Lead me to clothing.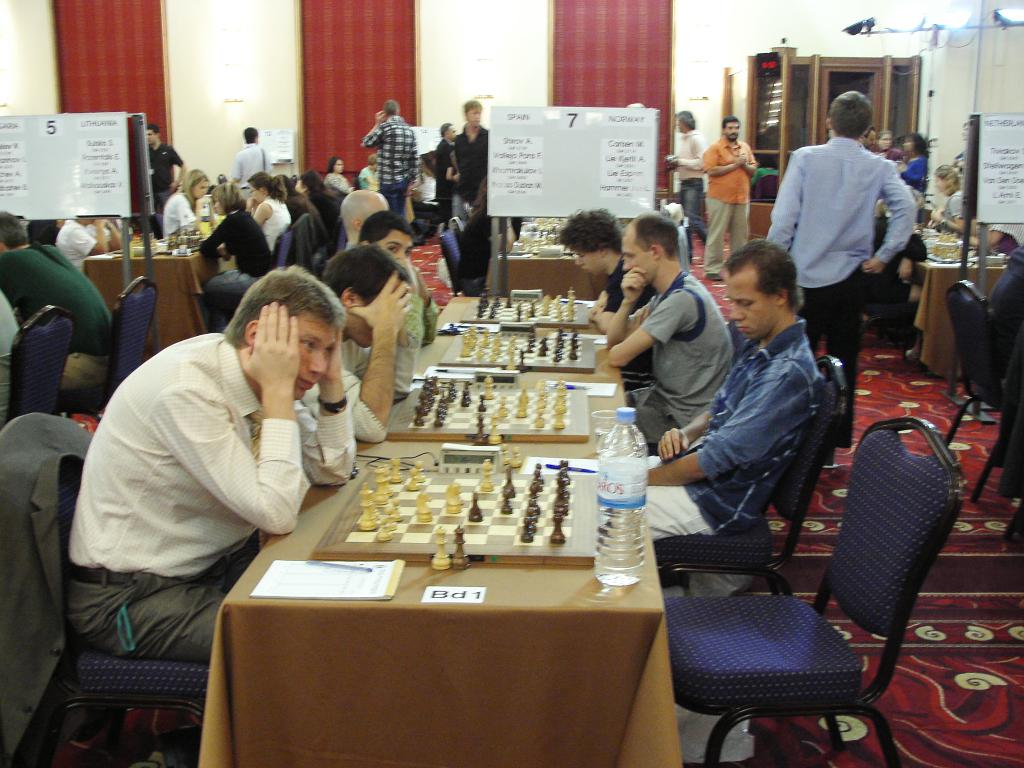
Lead to 776 108 922 333.
